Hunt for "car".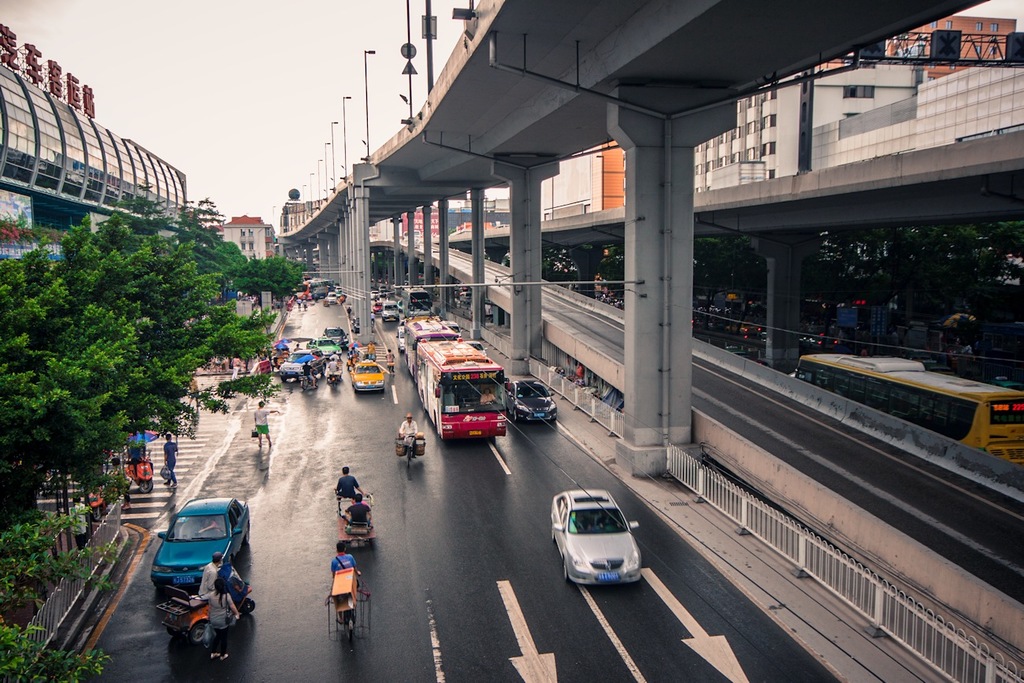
Hunted down at x1=555, y1=495, x2=656, y2=594.
